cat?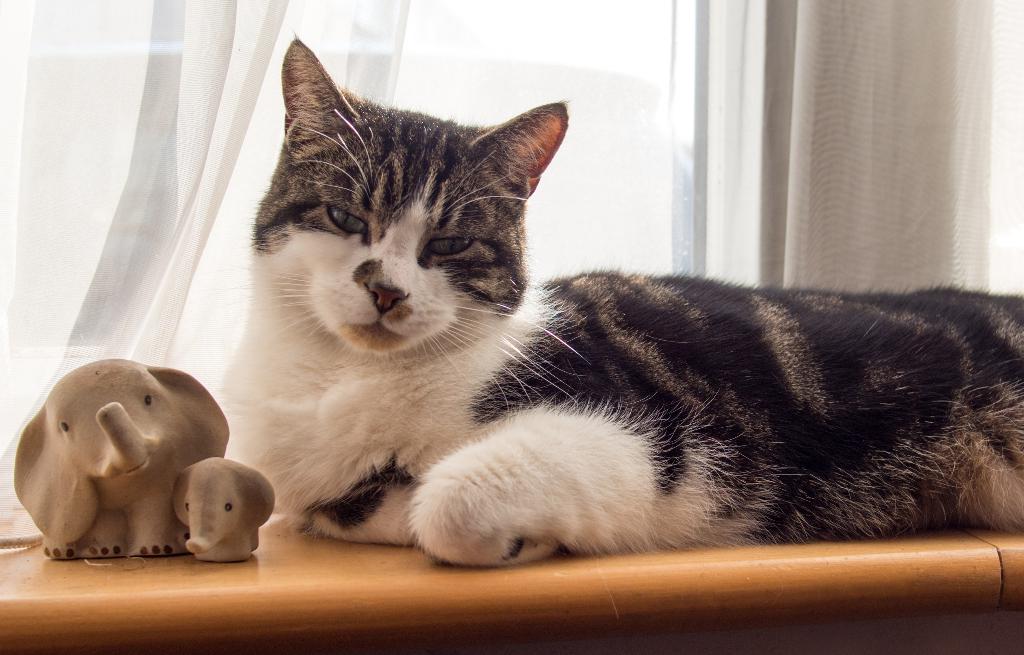
pyautogui.locateOnScreen(207, 27, 1023, 572)
